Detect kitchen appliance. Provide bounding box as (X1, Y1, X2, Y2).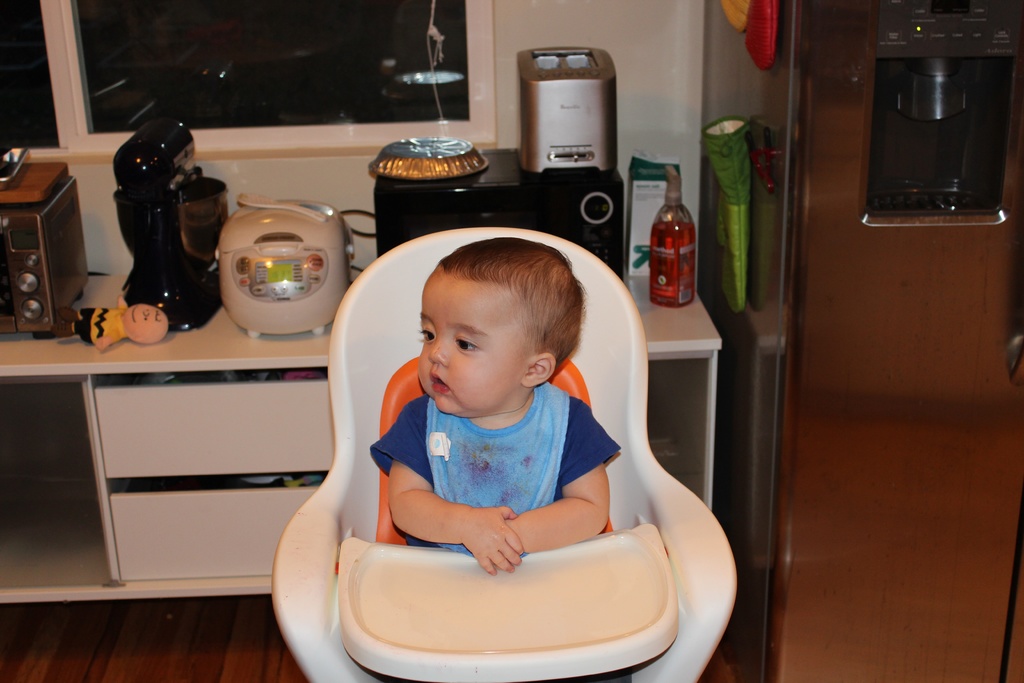
(0, 165, 83, 338).
